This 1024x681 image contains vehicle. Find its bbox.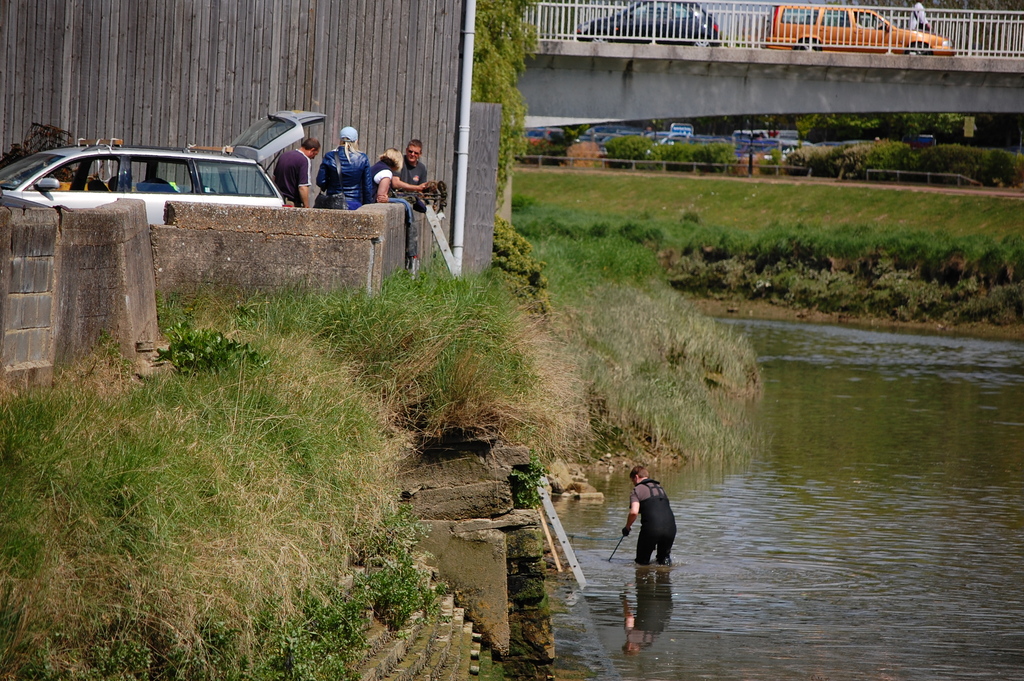
locate(578, 0, 727, 54).
